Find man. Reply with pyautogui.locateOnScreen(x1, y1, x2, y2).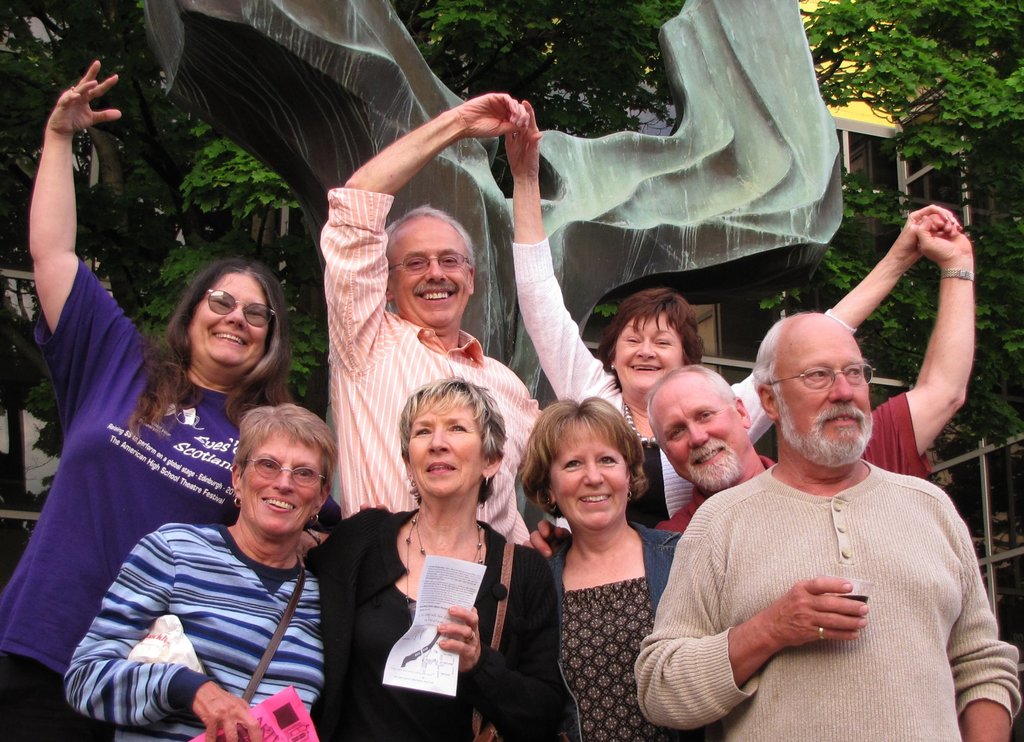
pyautogui.locateOnScreen(311, 91, 543, 547).
